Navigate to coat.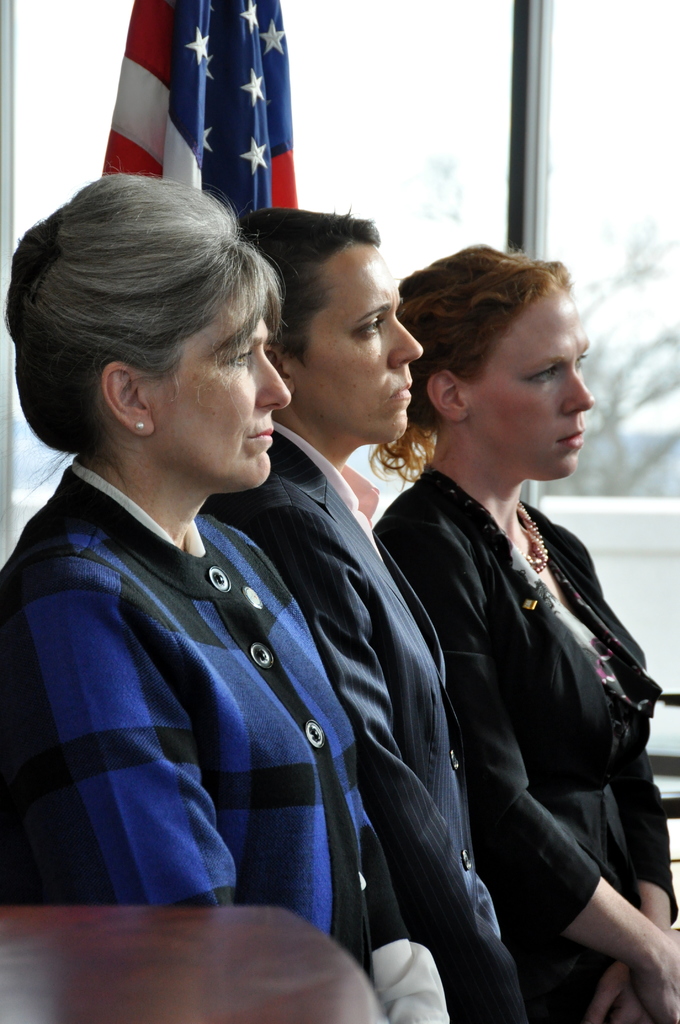
Navigation target: x1=0, y1=459, x2=399, y2=1007.
